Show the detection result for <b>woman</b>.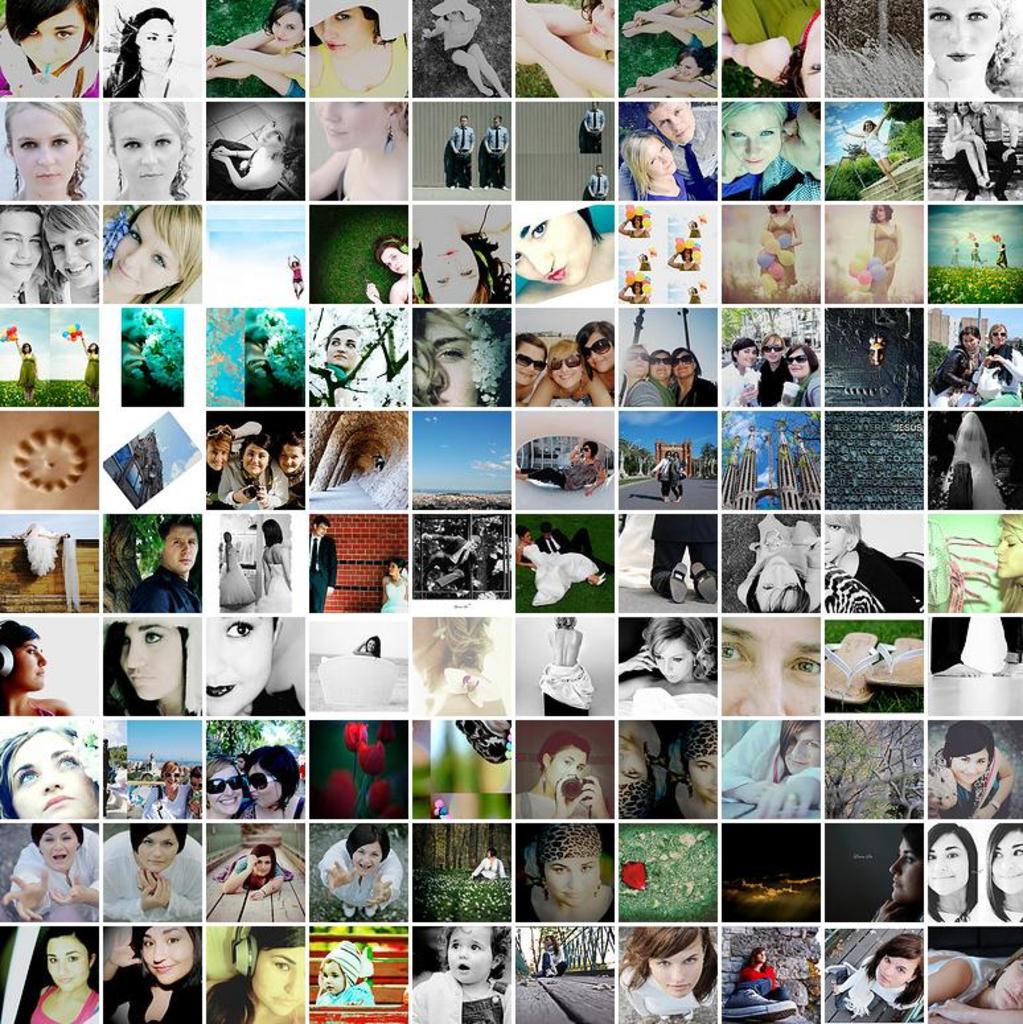
BBox(735, 946, 789, 1003).
